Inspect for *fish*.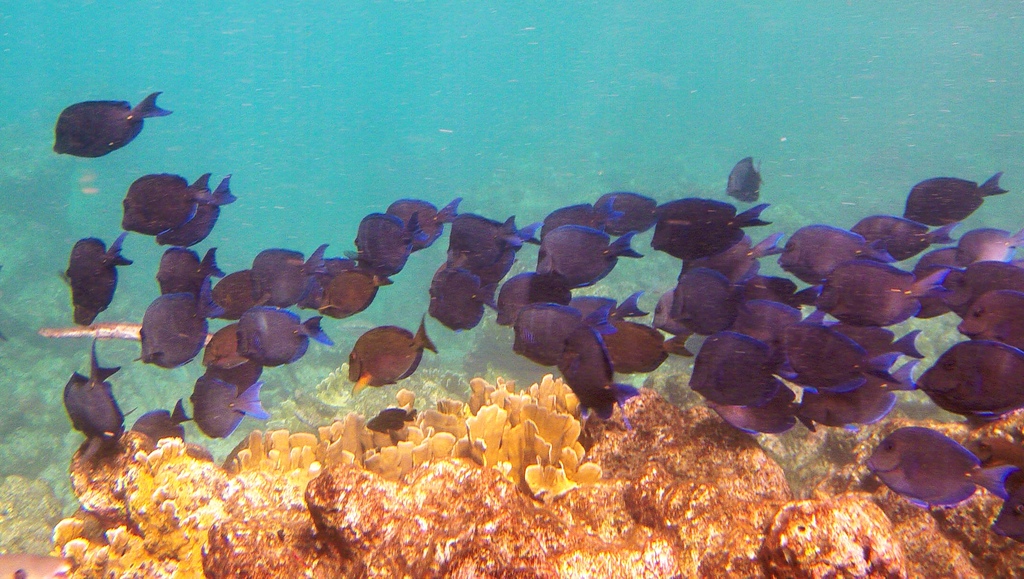
Inspection: box=[792, 371, 918, 428].
